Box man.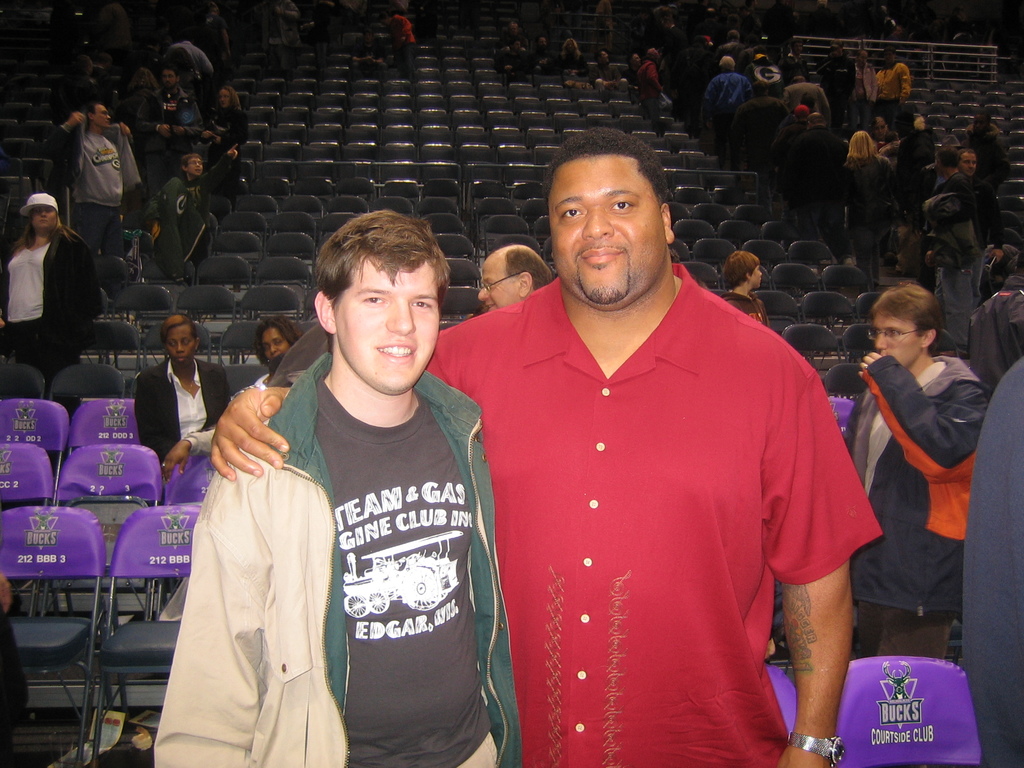
(x1=532, y1=38, x2=556, y2=75).
